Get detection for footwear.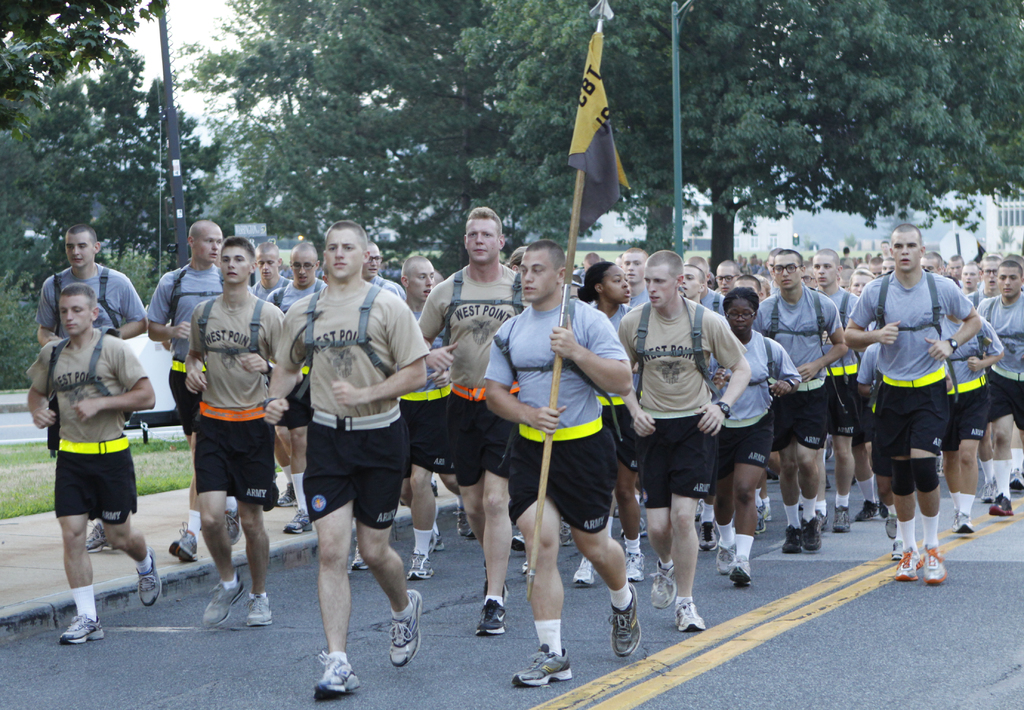
Detection: locate(981, 480, 997, 501).
